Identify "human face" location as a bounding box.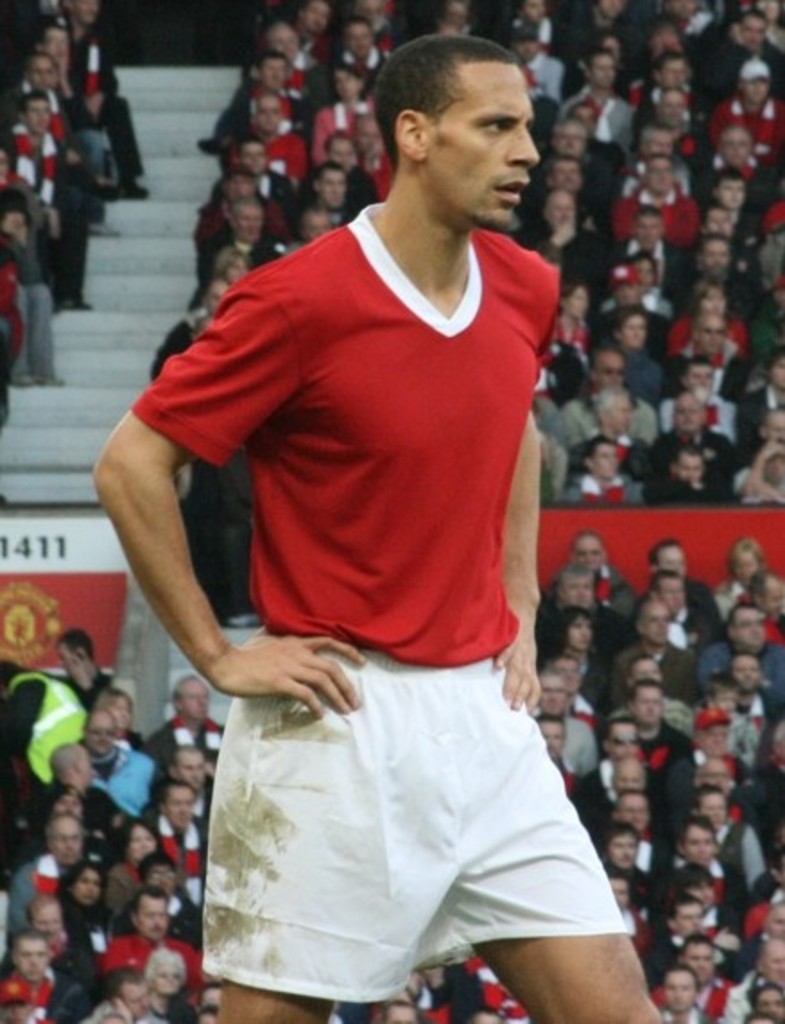
688/366/715/400.
